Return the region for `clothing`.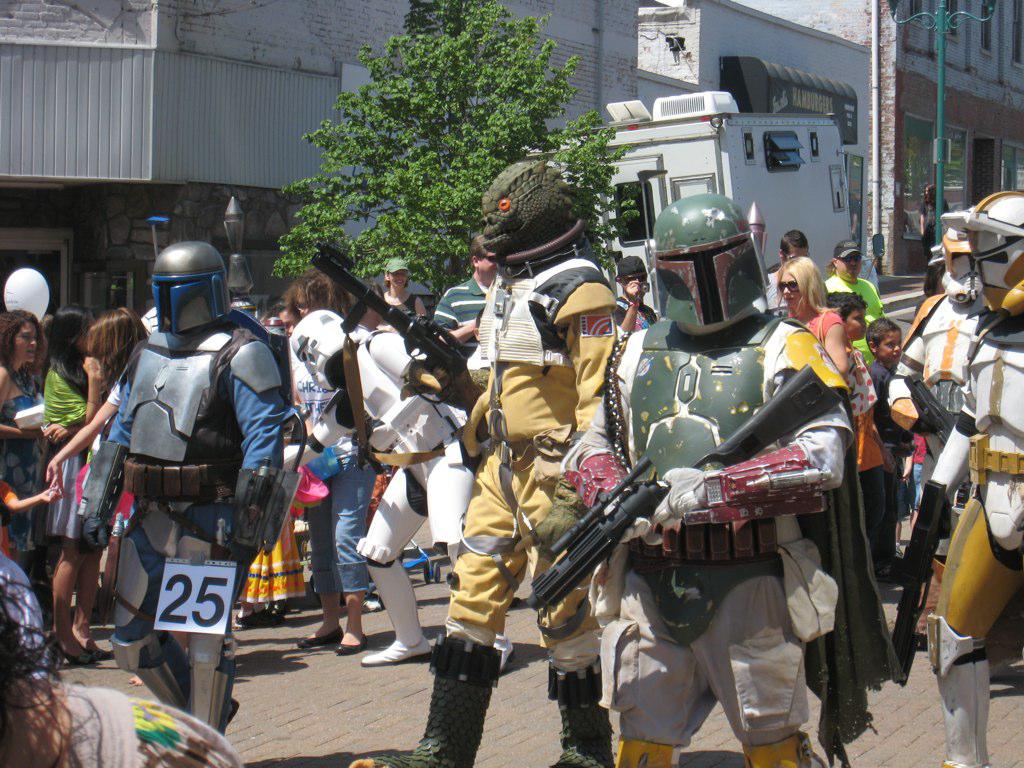
0:373:67:618.
